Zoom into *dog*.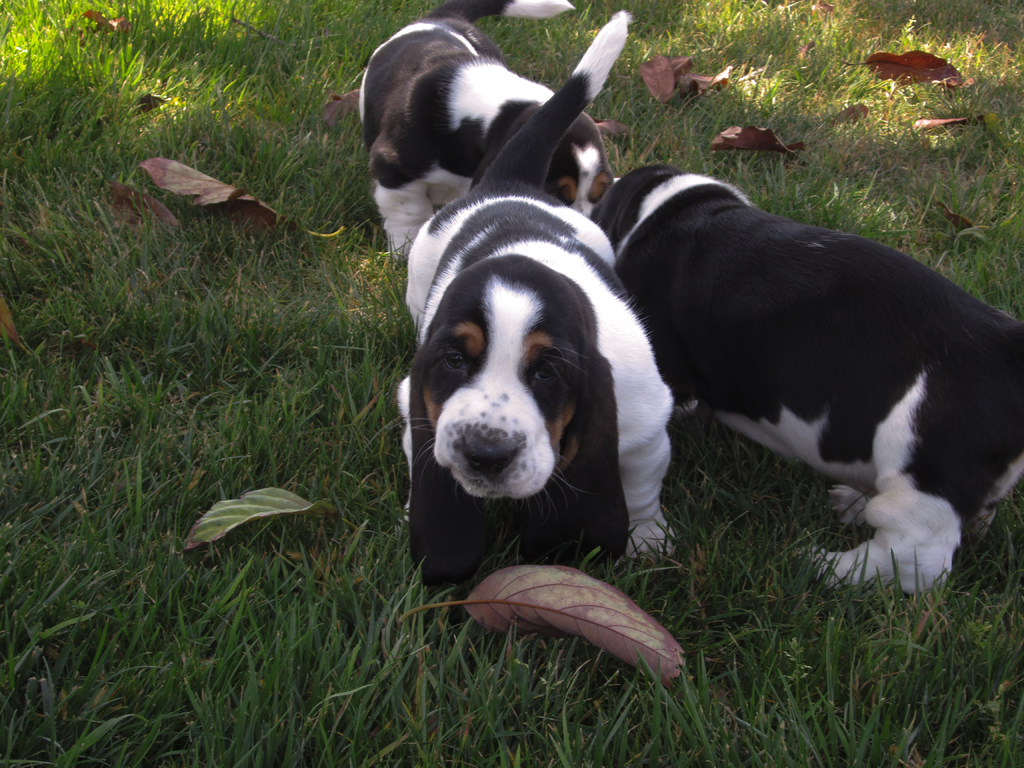
Zoom target: box(350, 0, 658, 274).
